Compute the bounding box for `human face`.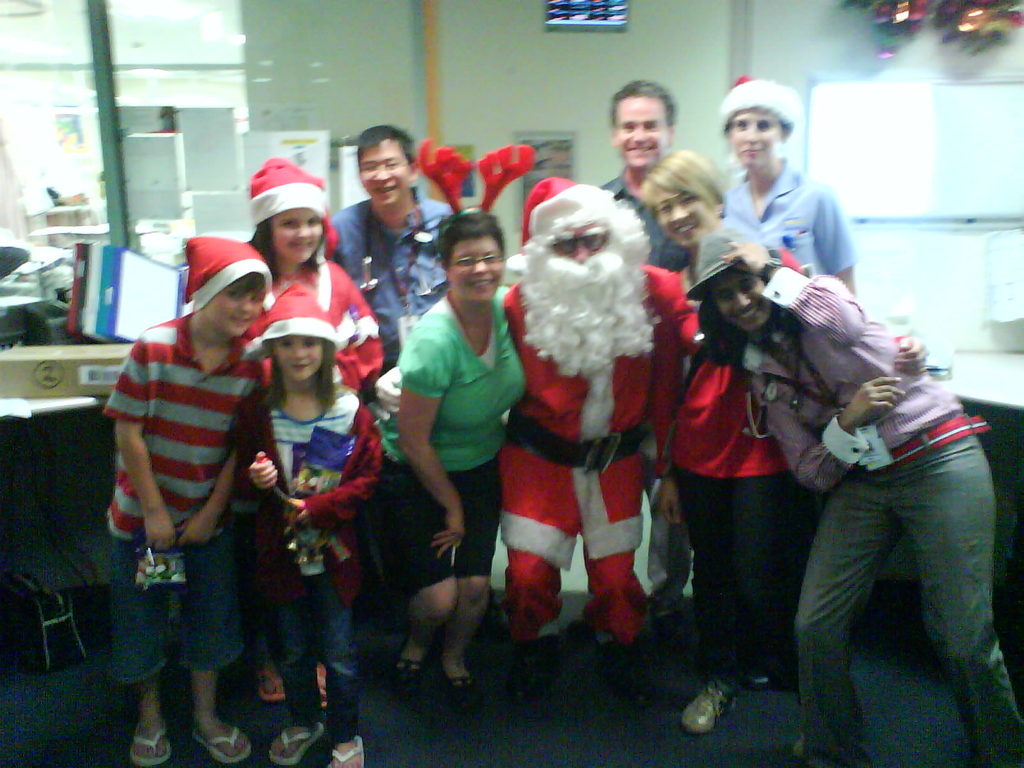
(269, 203, 324, 265).
